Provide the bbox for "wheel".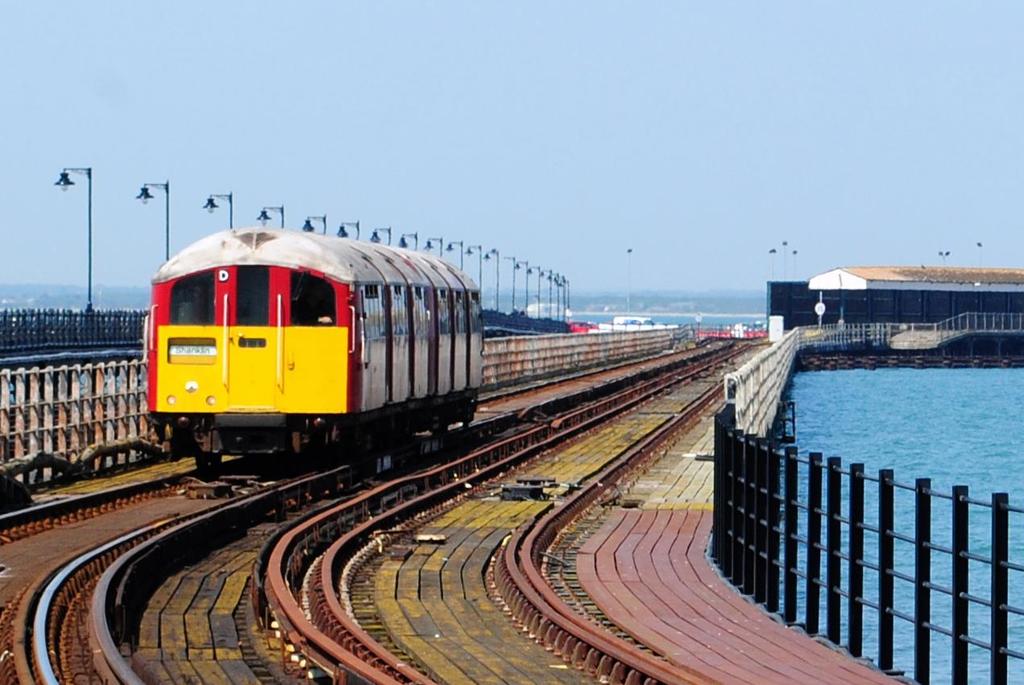
[189, 442, 229, 476].
